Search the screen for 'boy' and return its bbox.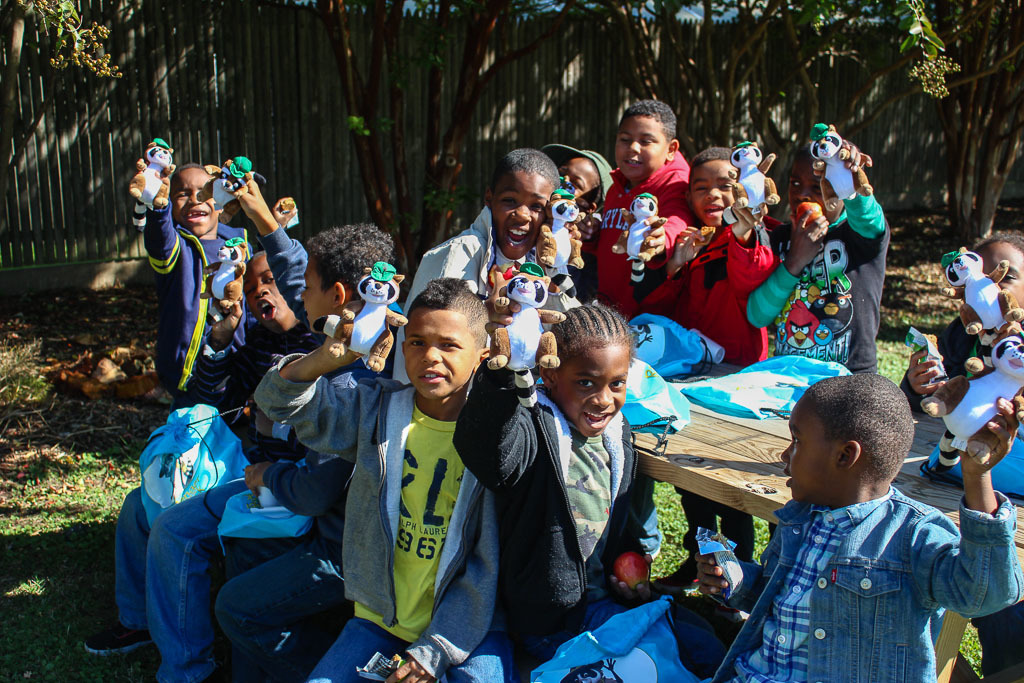
Found: bbox(213, 224, 411, 682).
